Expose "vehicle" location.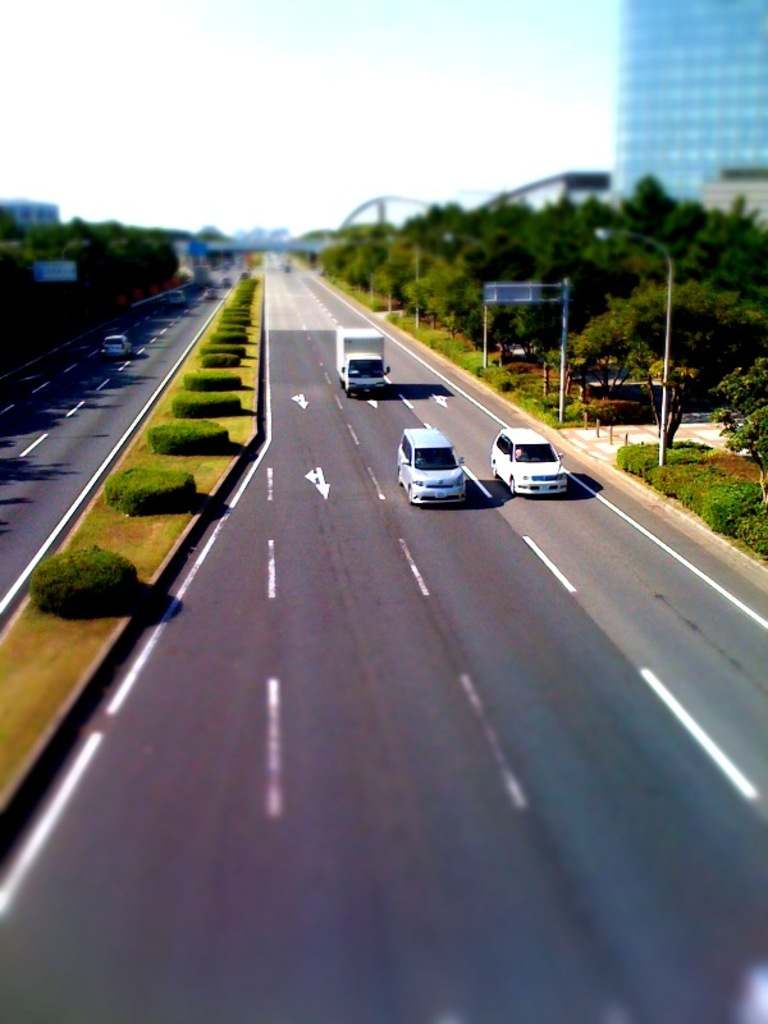
Exposed at [x1=488, y1=425, x2=575, y2=497].
